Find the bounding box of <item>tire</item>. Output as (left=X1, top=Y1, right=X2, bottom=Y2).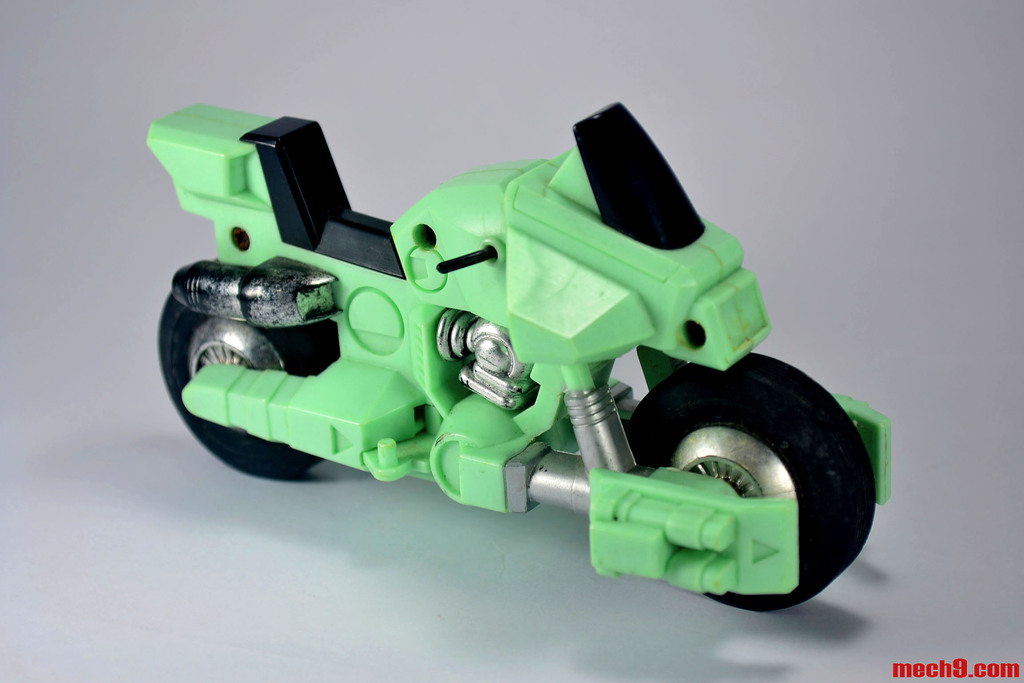
(left=638, top=357, right=861, bottom=595).
